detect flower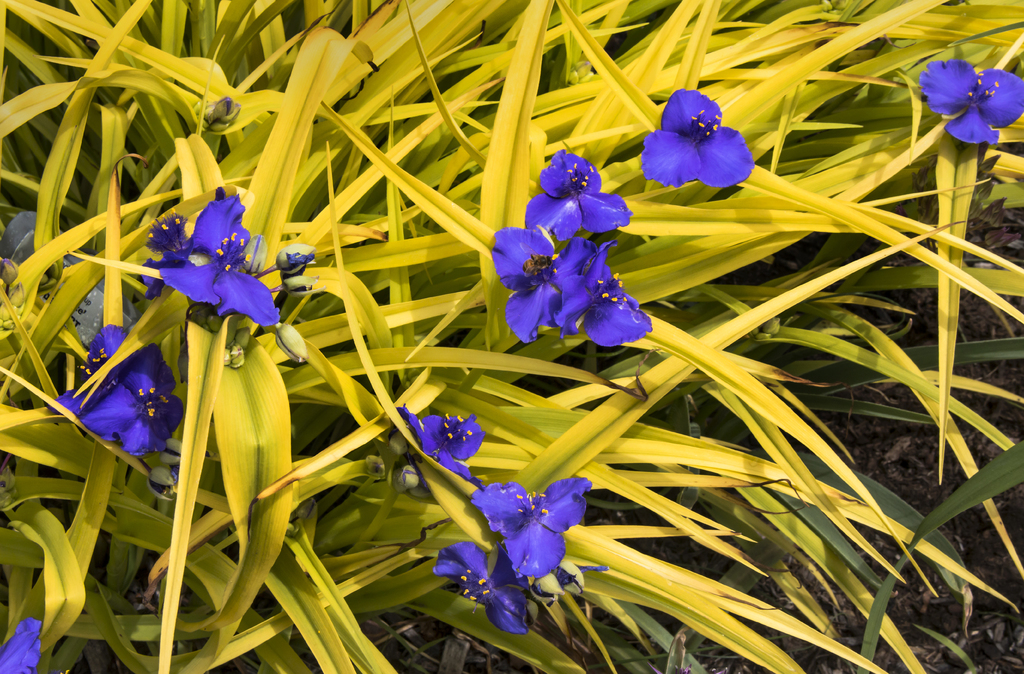
select_region(138, 194, 278, 332)
